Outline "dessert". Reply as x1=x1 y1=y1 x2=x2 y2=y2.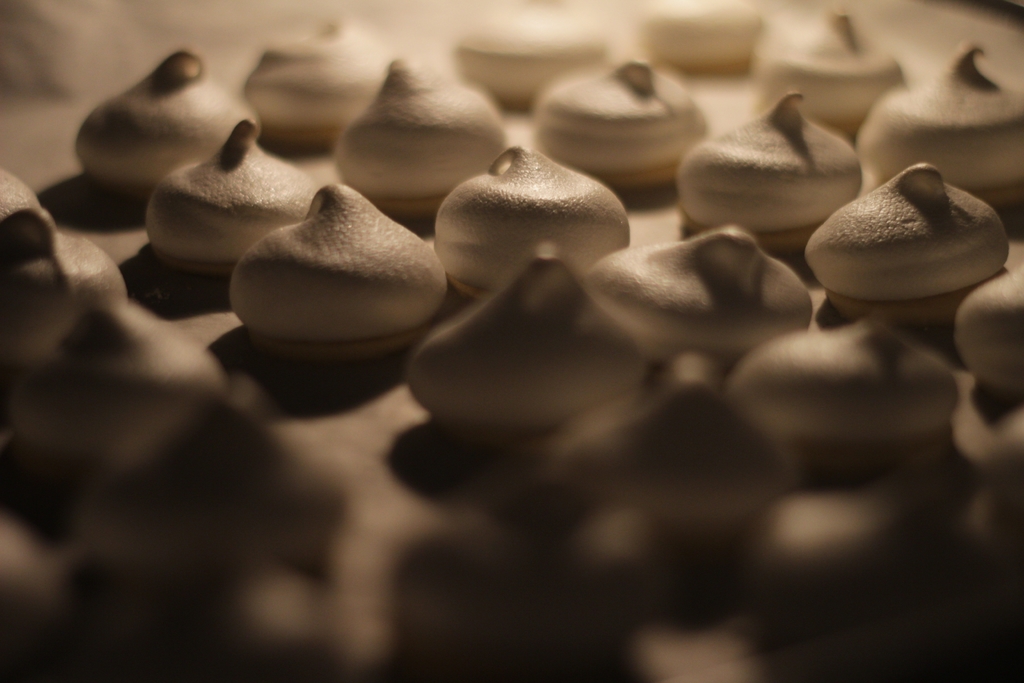
x1=228 y1=35 x2=381 y2=142.
